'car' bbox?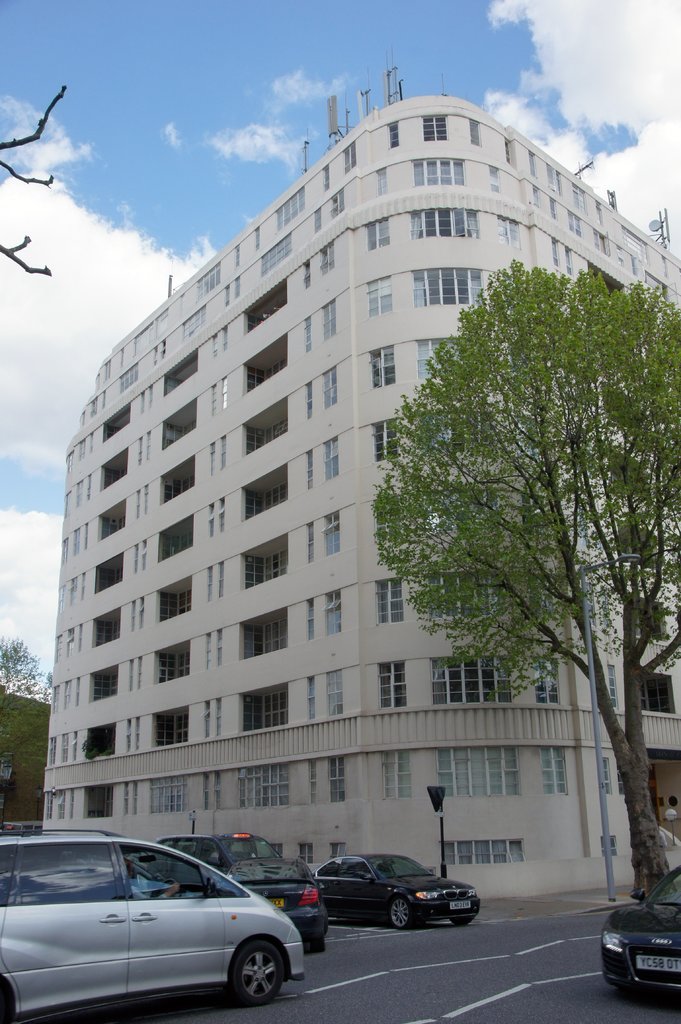
x1=591 y1=870 x2=680 y2=1020
